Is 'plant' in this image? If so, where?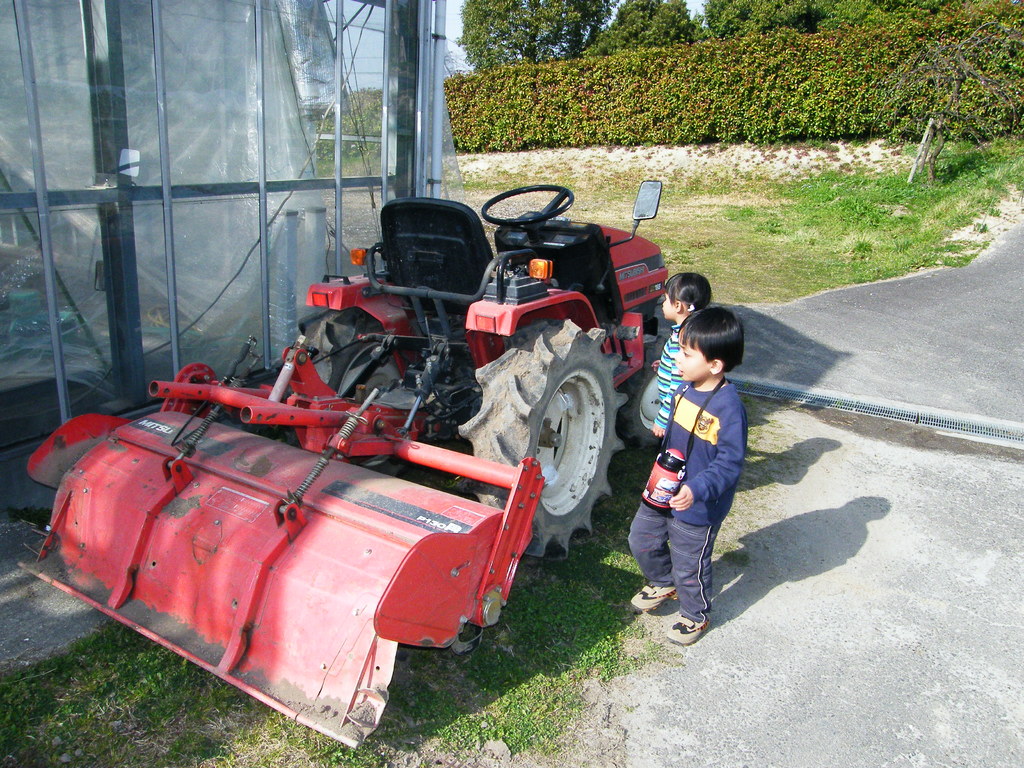
Yes, at <region>917, 130, 994, 175</region>.
